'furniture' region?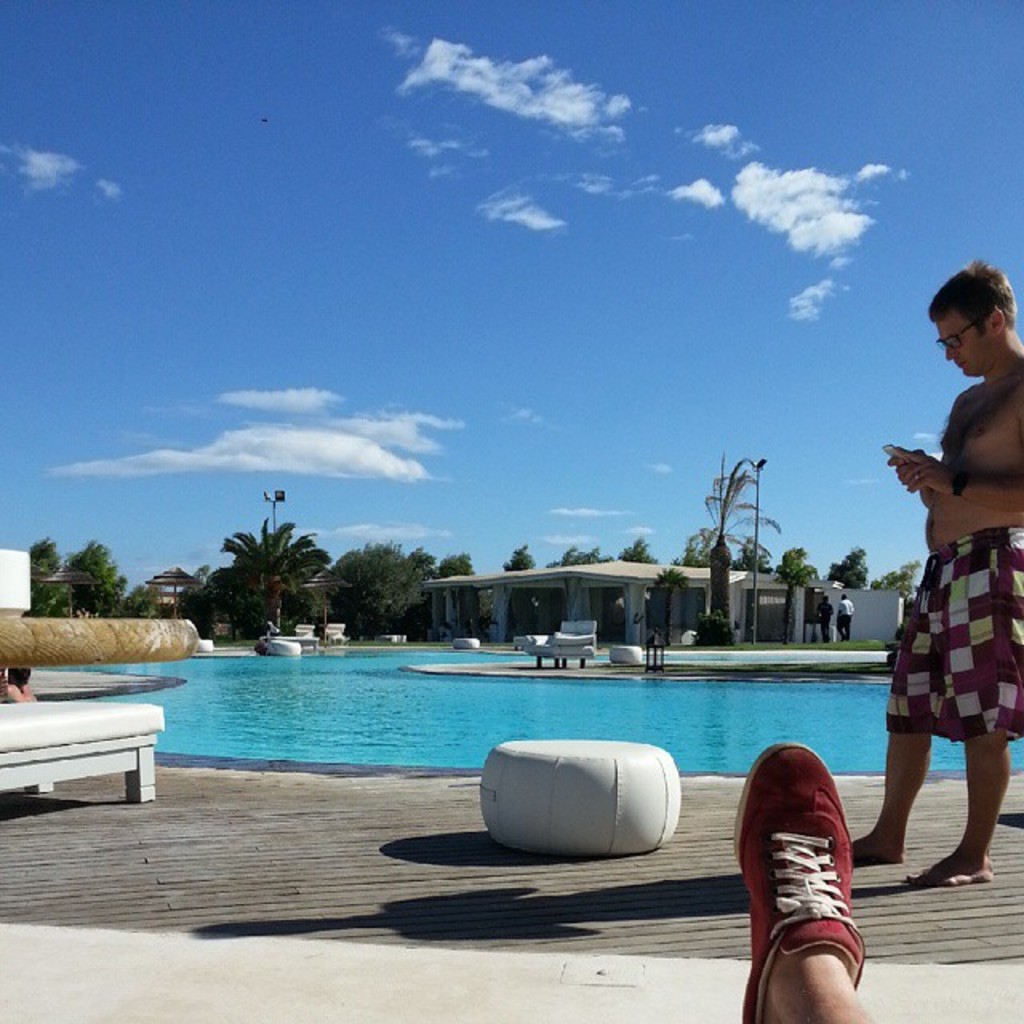
bbox=[0, 698, 162, 803]
